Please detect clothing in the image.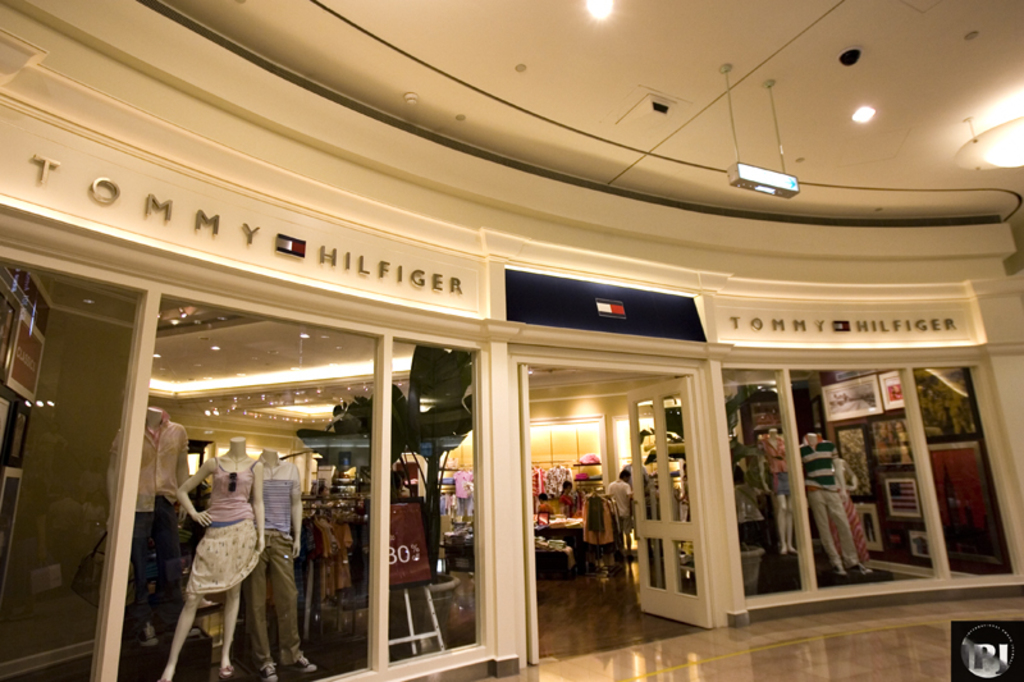
453/461/474/499.
